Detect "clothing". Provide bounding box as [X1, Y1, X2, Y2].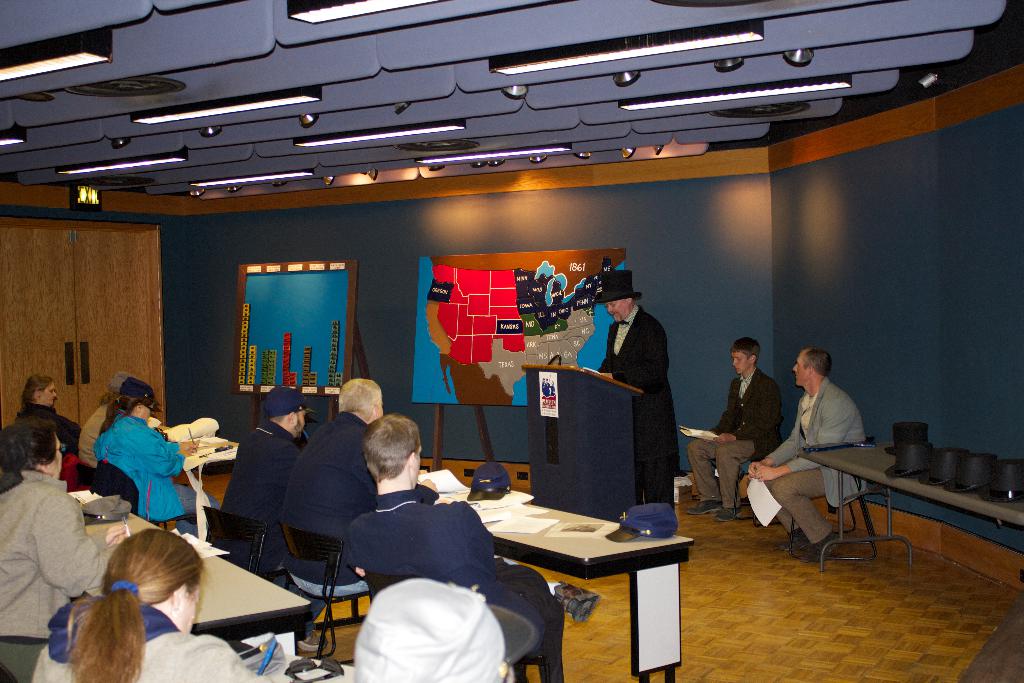
[14, 407, 72, 453].
